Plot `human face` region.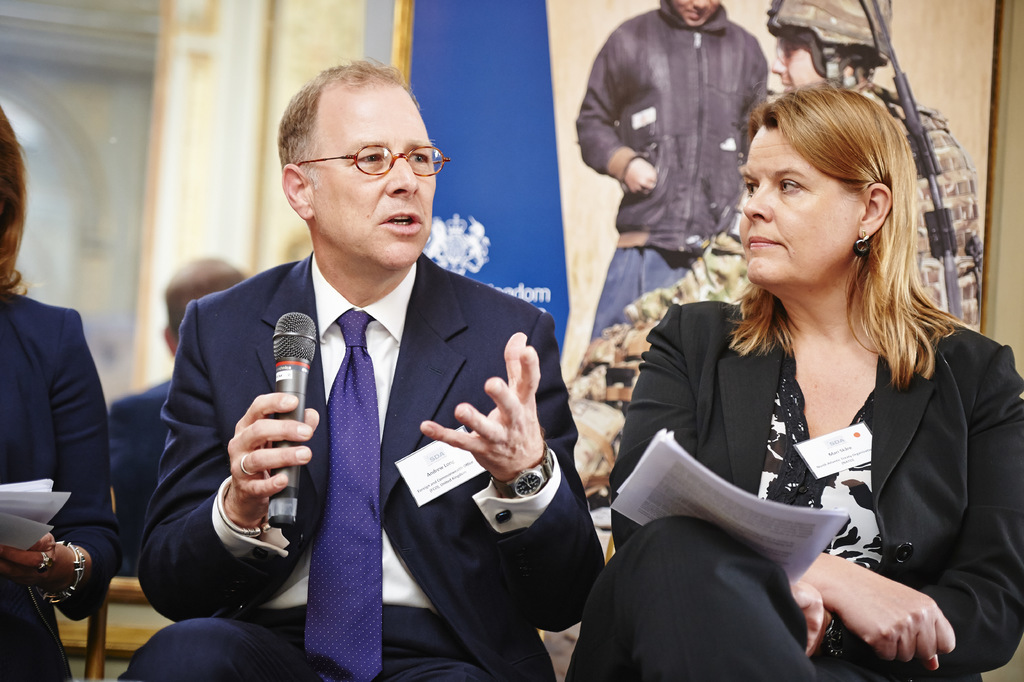
Plotted at region(675, 0, 715, 28).
